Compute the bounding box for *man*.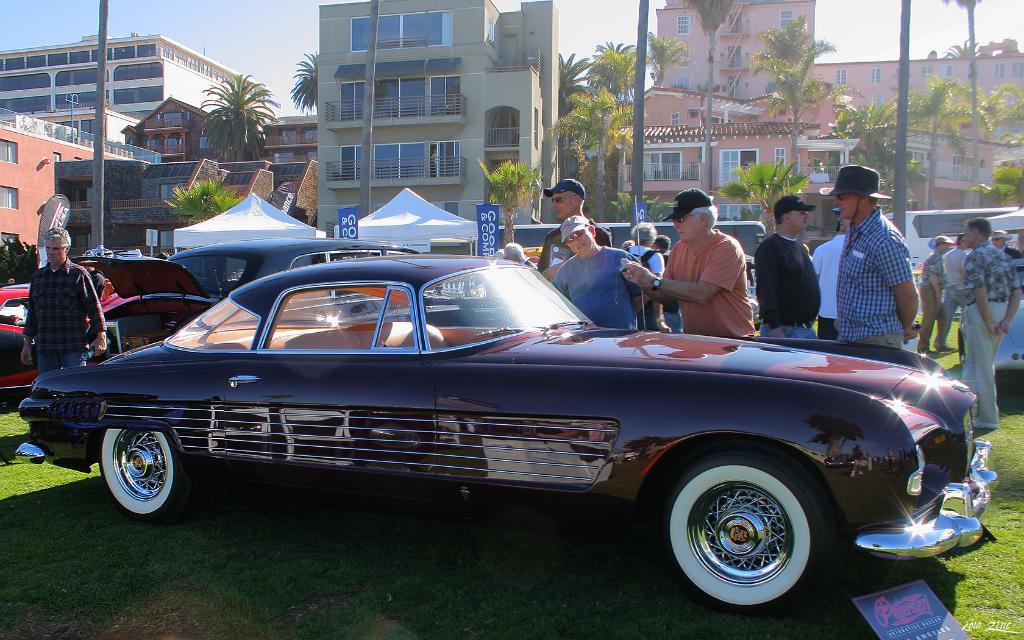
[x1=917, y1=233, x2=954, y2=353].
